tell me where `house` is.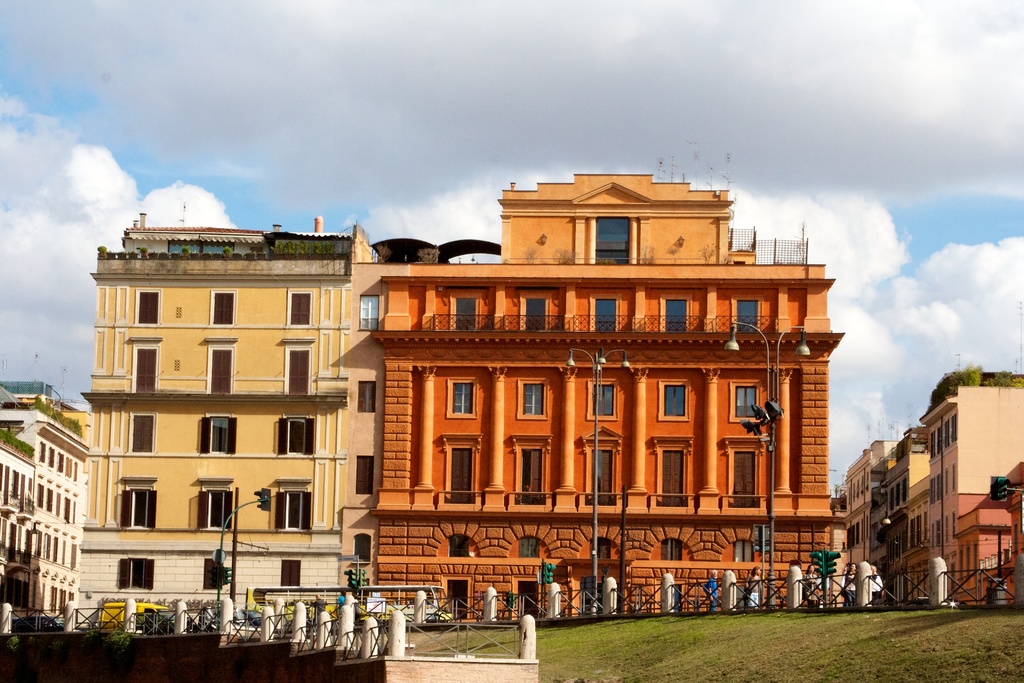
`house` is at [x1=321, y1=192, x2=862, y2=598].
